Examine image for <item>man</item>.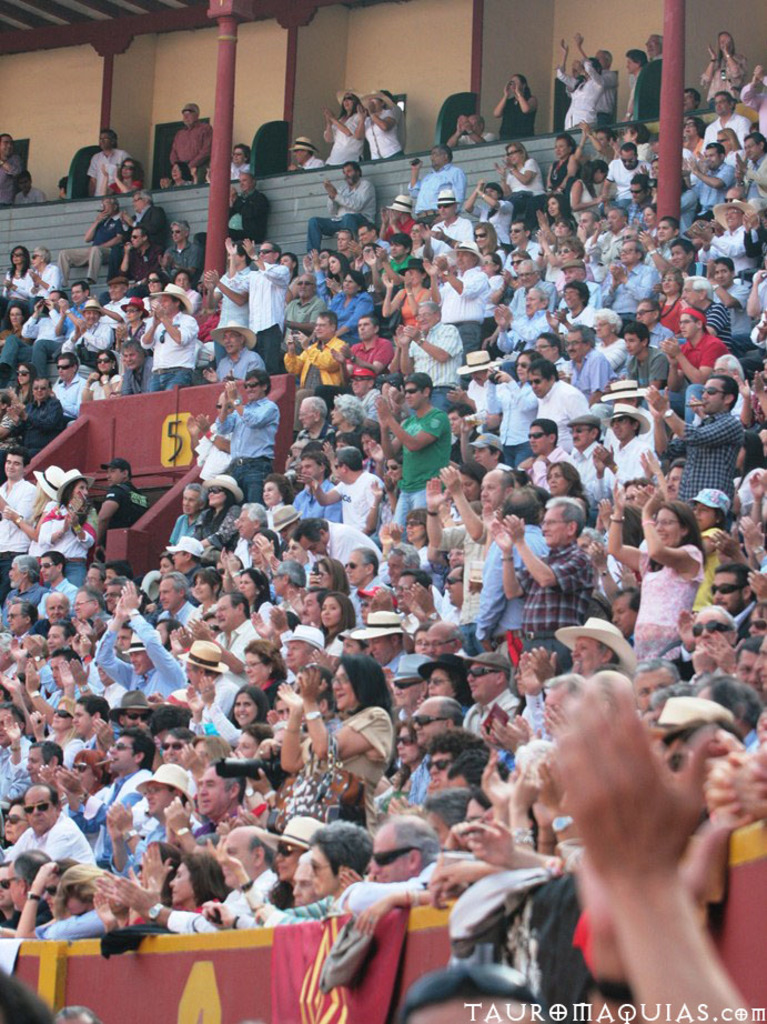
Examination result: {"left": 658, "top": 238, "right": 699, "bottom": 271}.
